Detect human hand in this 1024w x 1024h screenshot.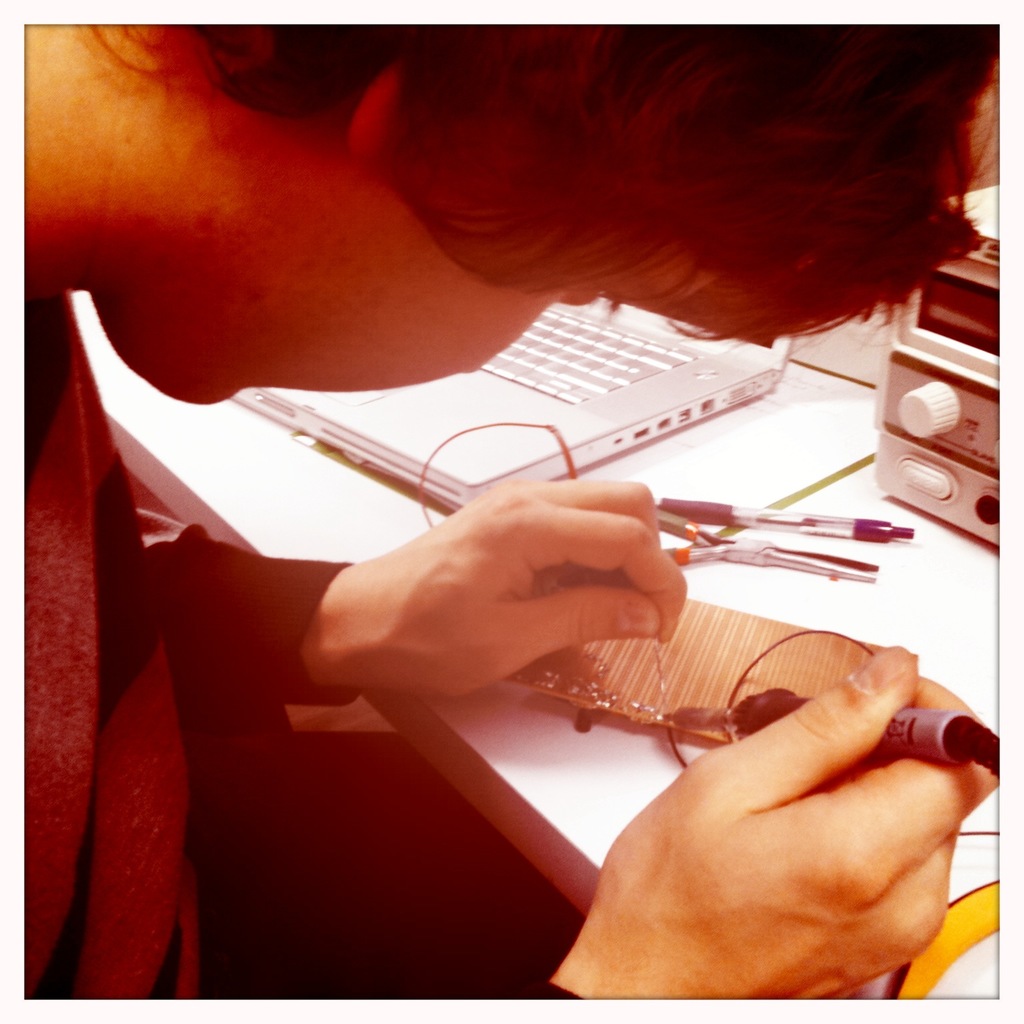
Detection: 574/645/1000/999.
